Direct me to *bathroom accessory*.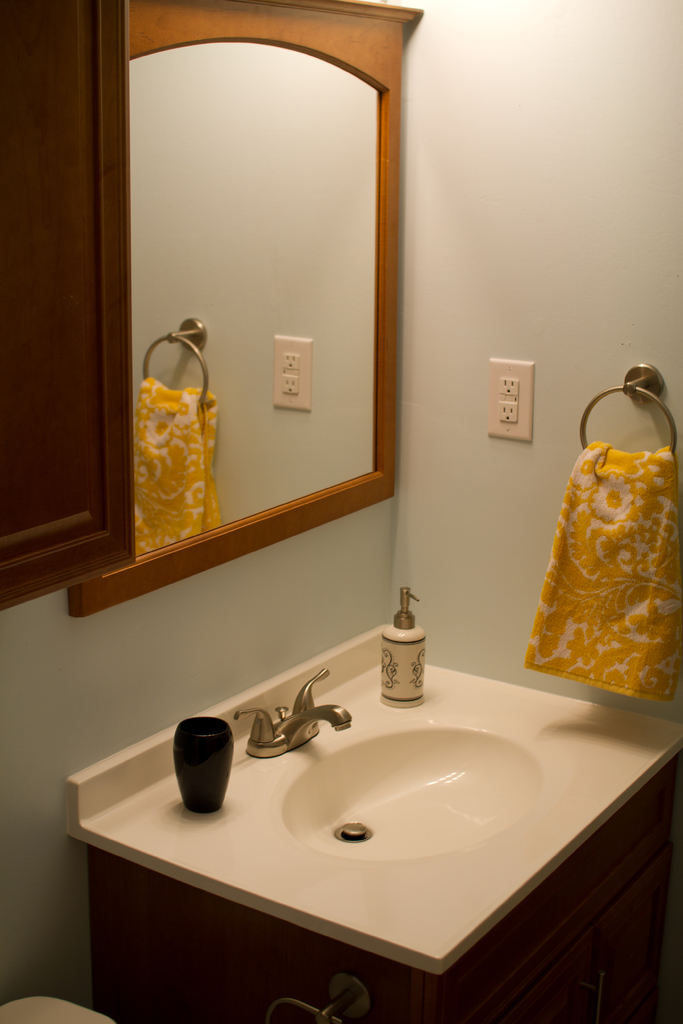
Direction: (576,360,682,483).
